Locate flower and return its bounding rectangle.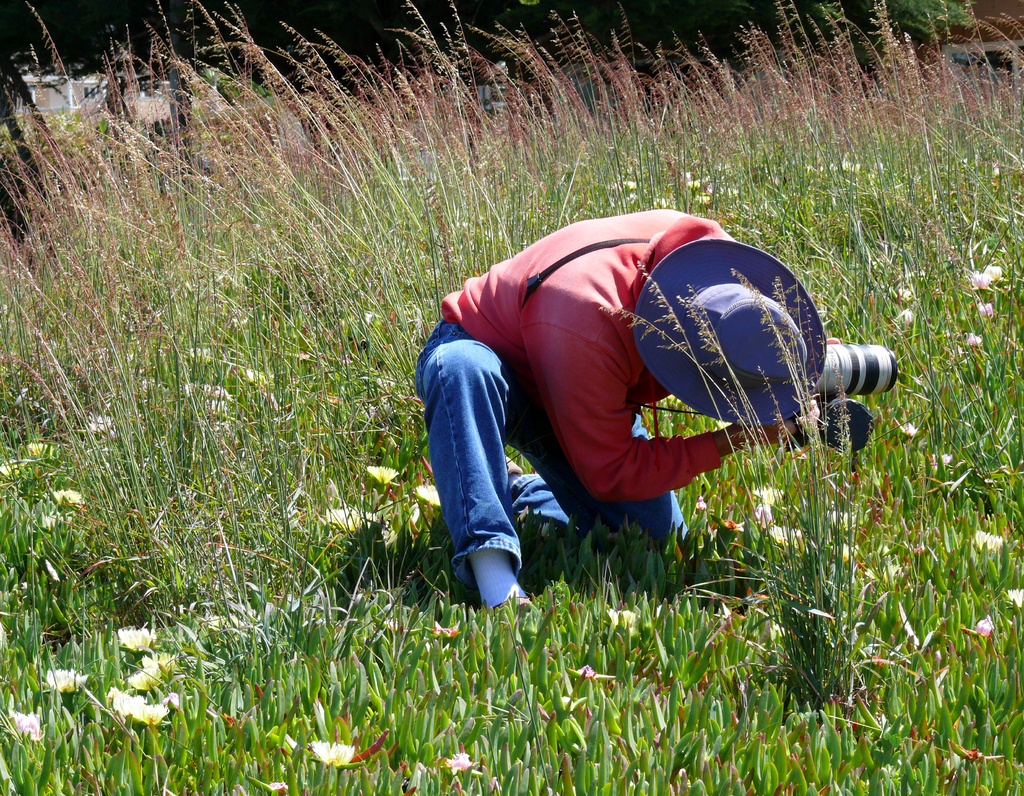
{"left": 8, "top": 710, "right": 44, "bottom": 744}.
